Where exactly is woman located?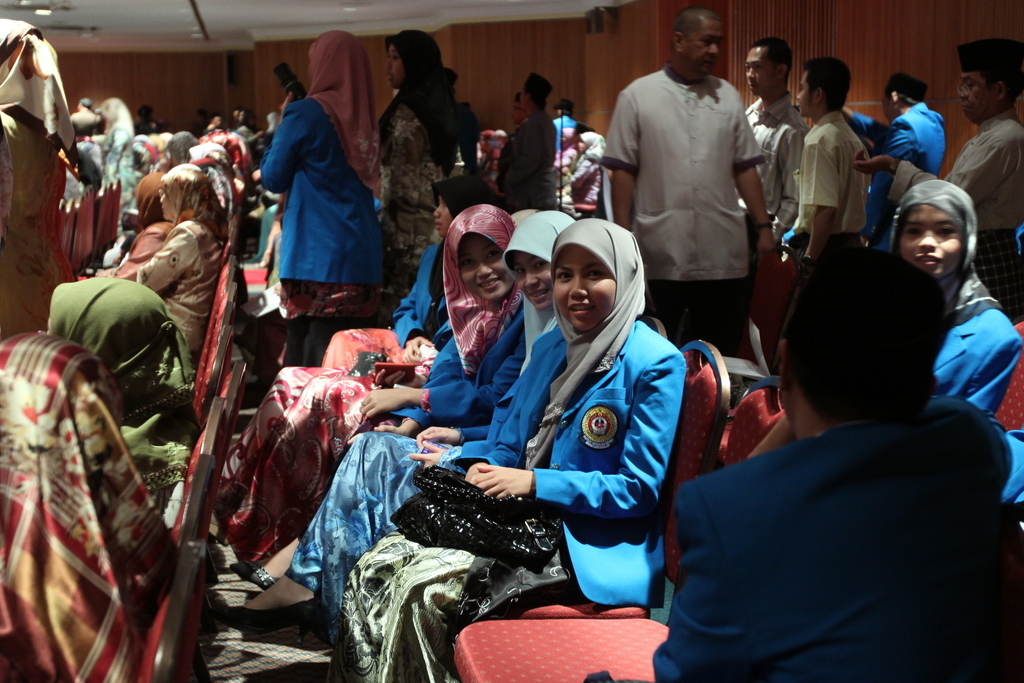
Its bounding box is (left=136, top=165, right=224, bottom=355).
